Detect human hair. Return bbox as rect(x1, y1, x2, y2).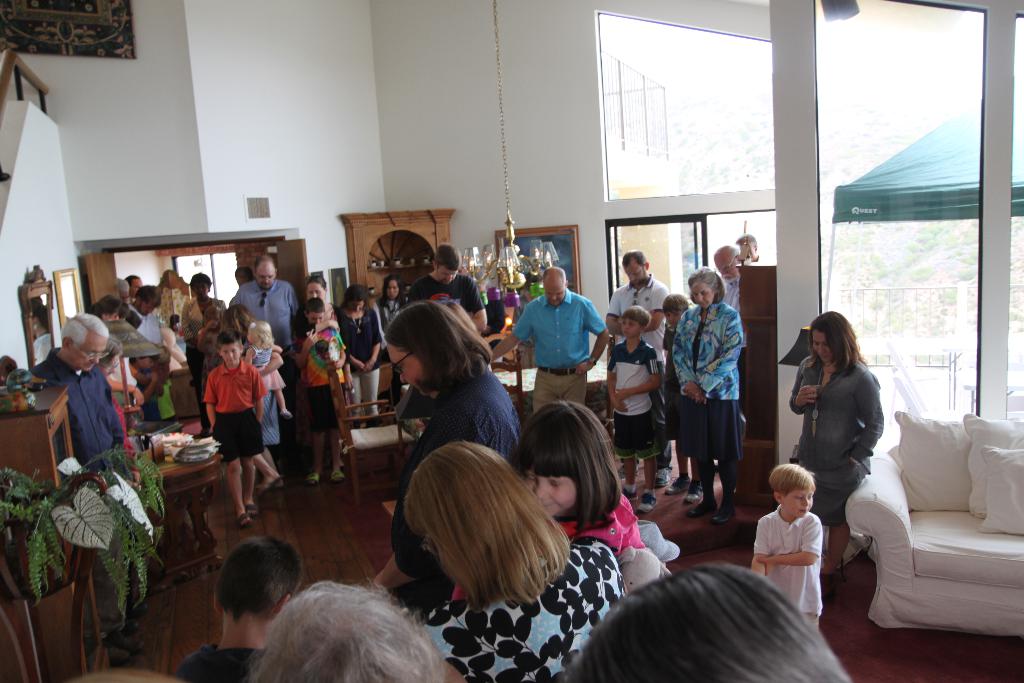
rect(382, 275, 406, 306).
